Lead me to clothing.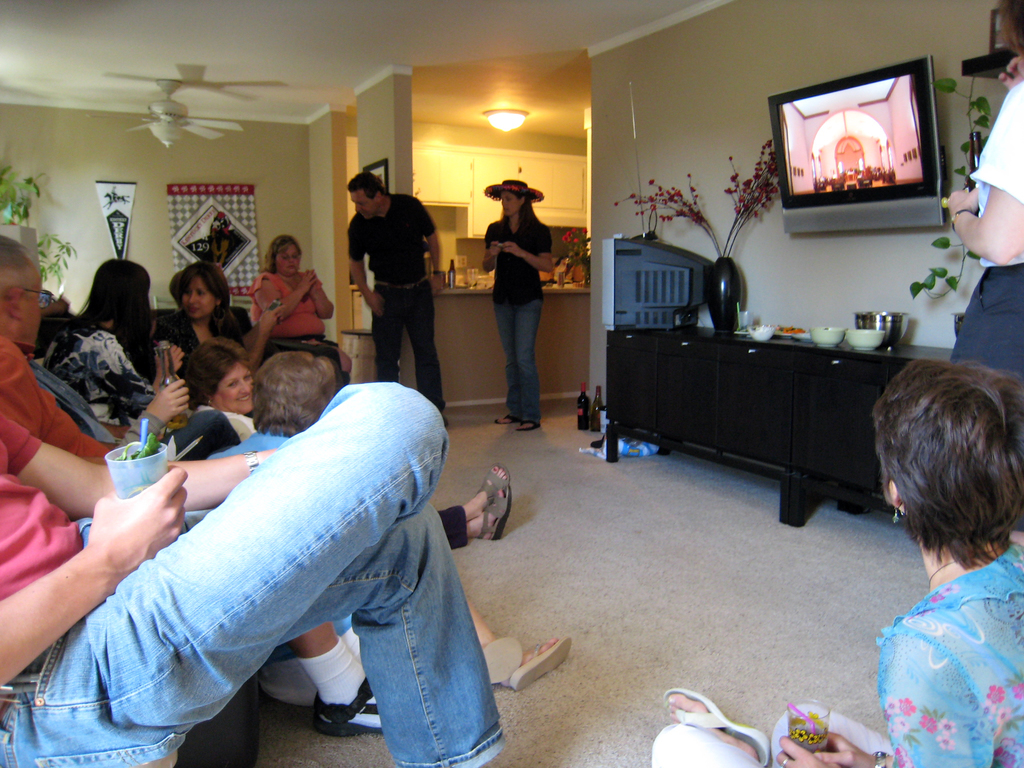
Lead to x1=484 y1=212 x2=553 y2=421.
